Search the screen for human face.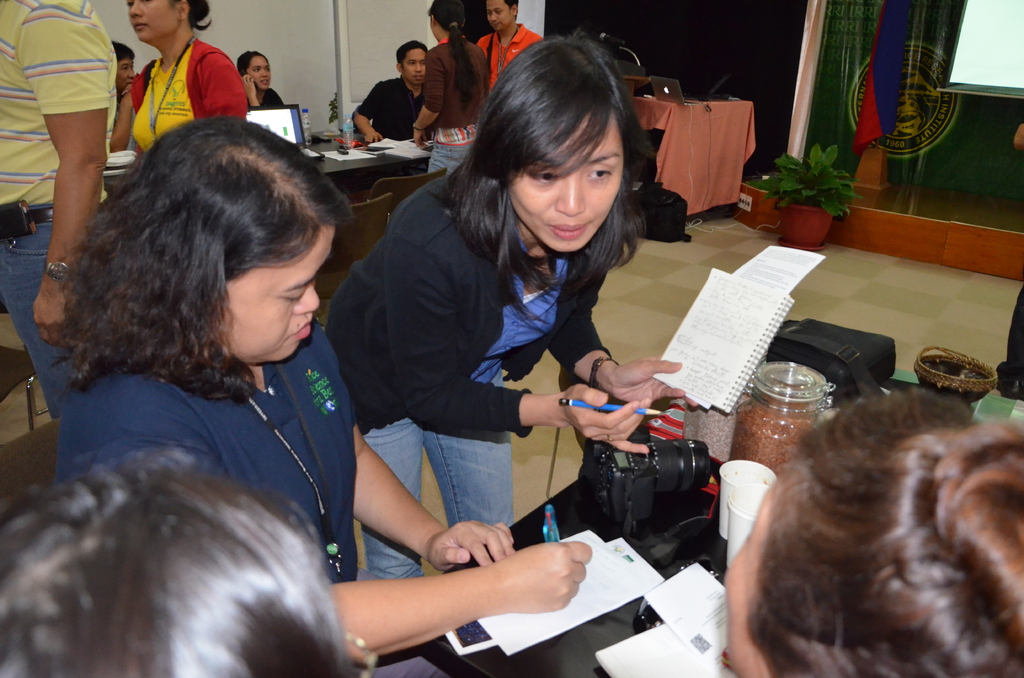
Found at (x1=483, y1=0, x2=511, y2=37).
